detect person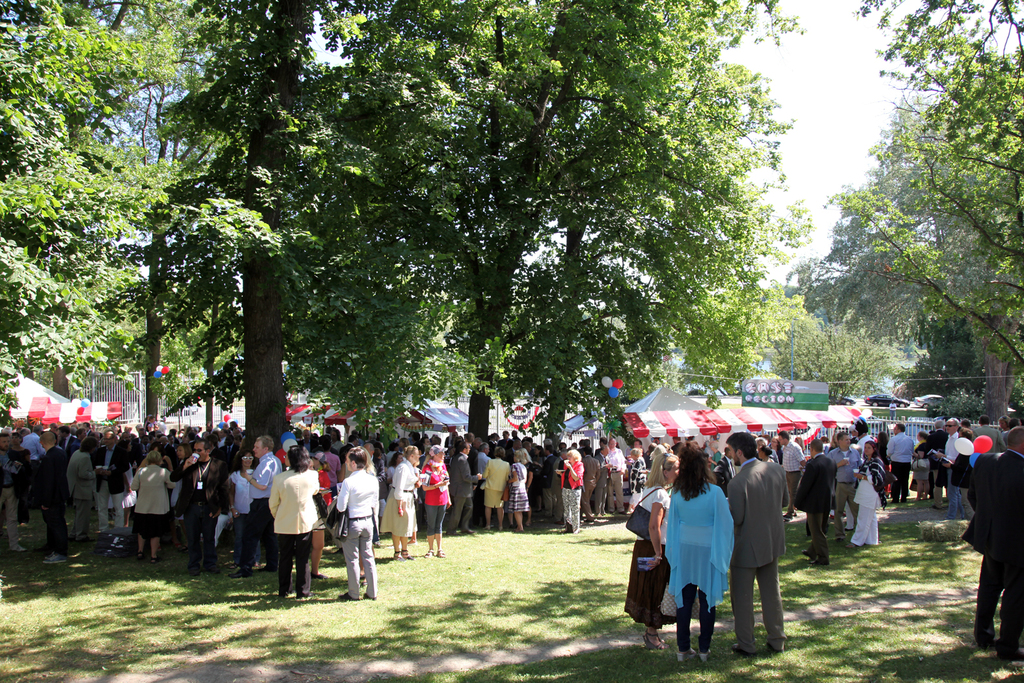
[146,444,174,471]
